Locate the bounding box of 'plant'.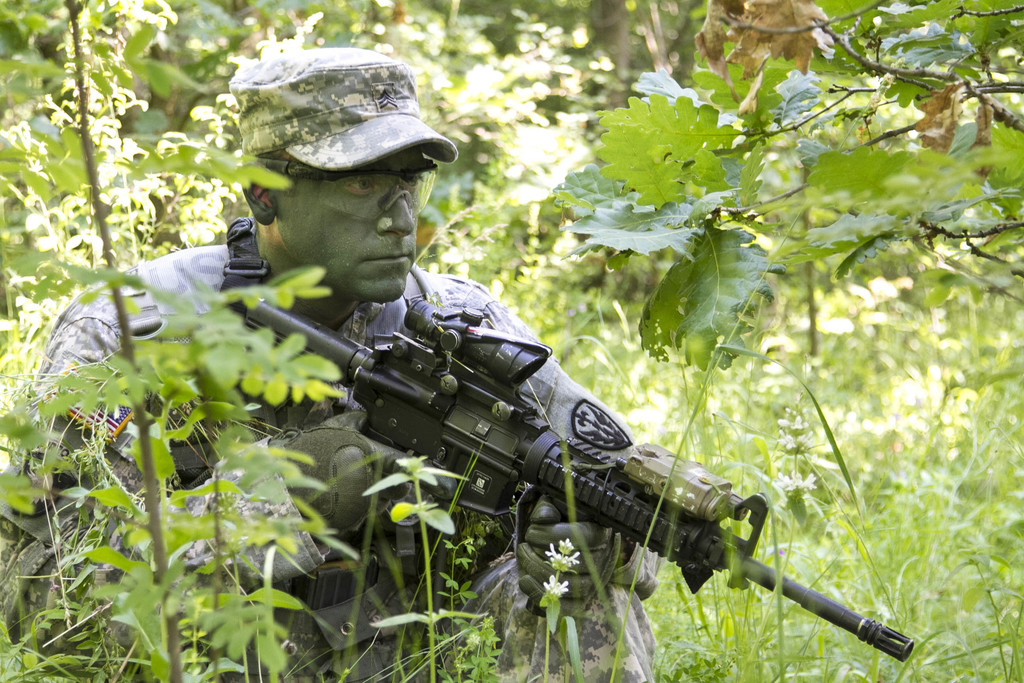
Bounding box: crop(746, 406, 831, 682).
